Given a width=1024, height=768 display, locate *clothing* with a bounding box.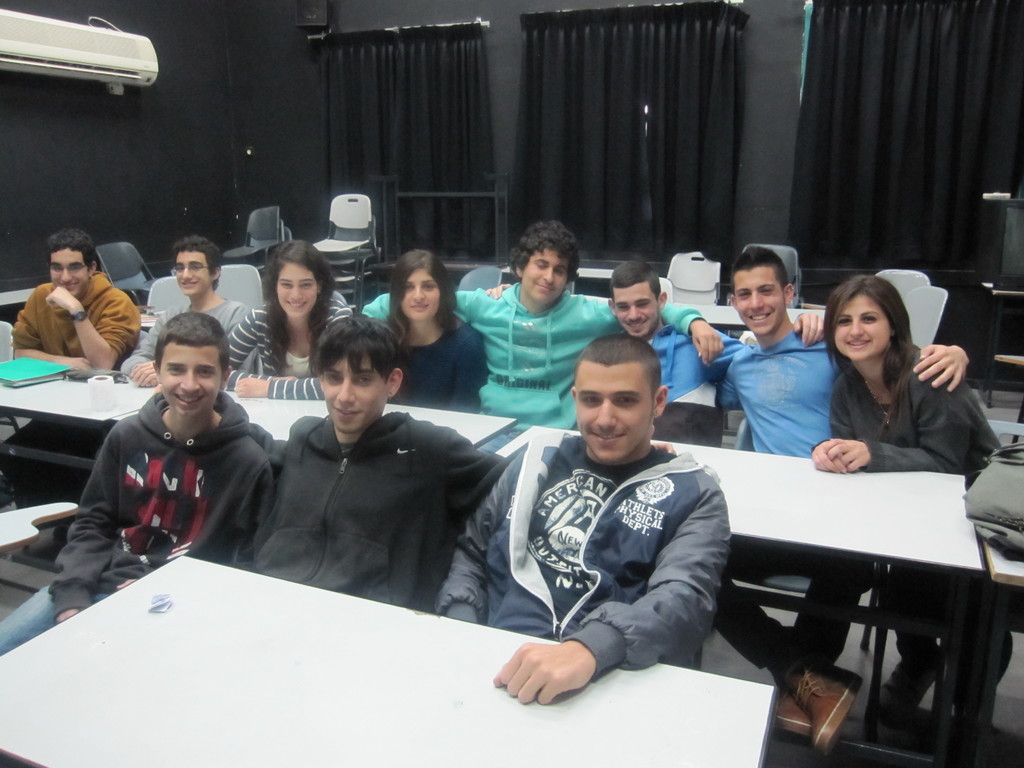
Located: x1=363 y1=287 x2=703 y2=437.
